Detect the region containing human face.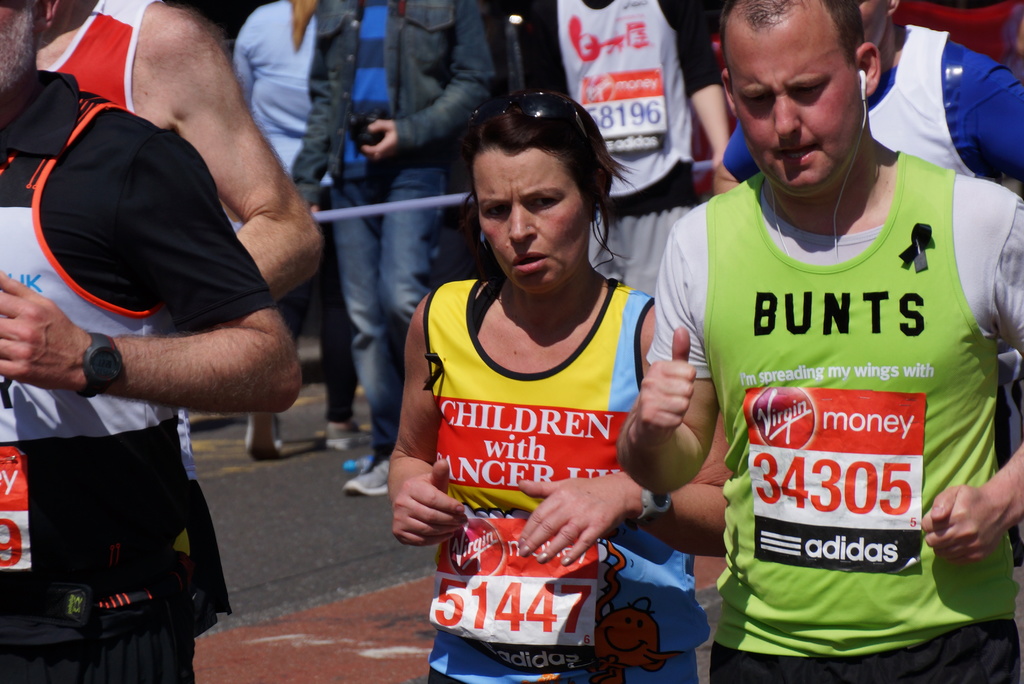
(left=732, top=11, right=860, bottom=195).
